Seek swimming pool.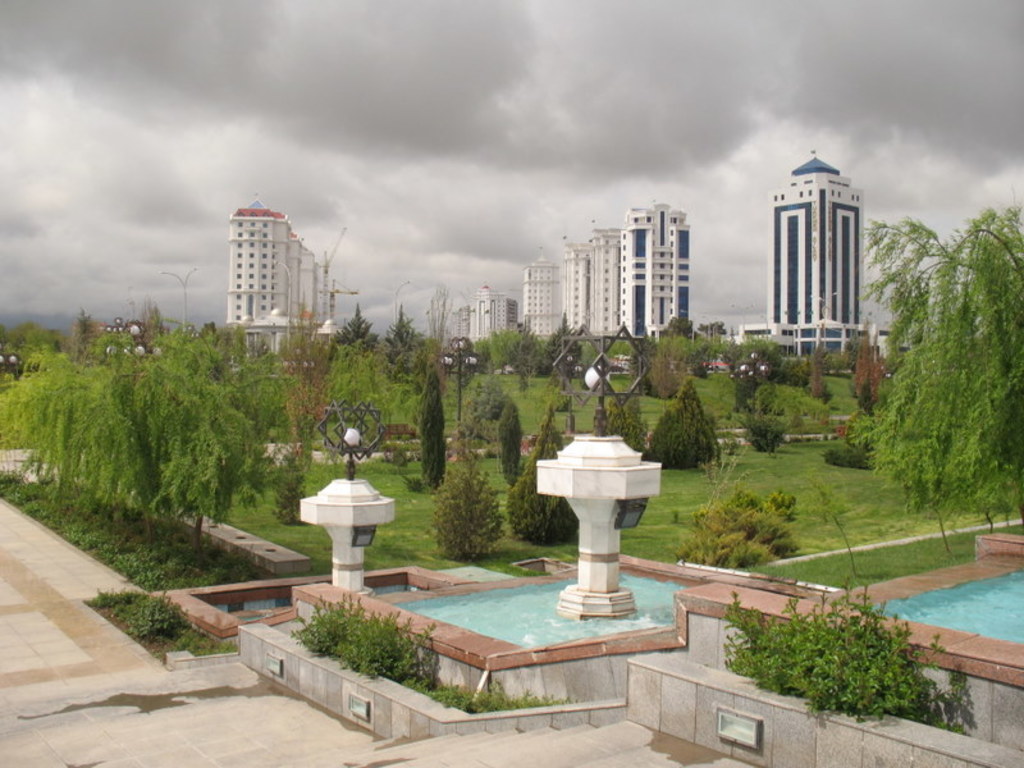
bbox=[389, 566, 703, 650].
